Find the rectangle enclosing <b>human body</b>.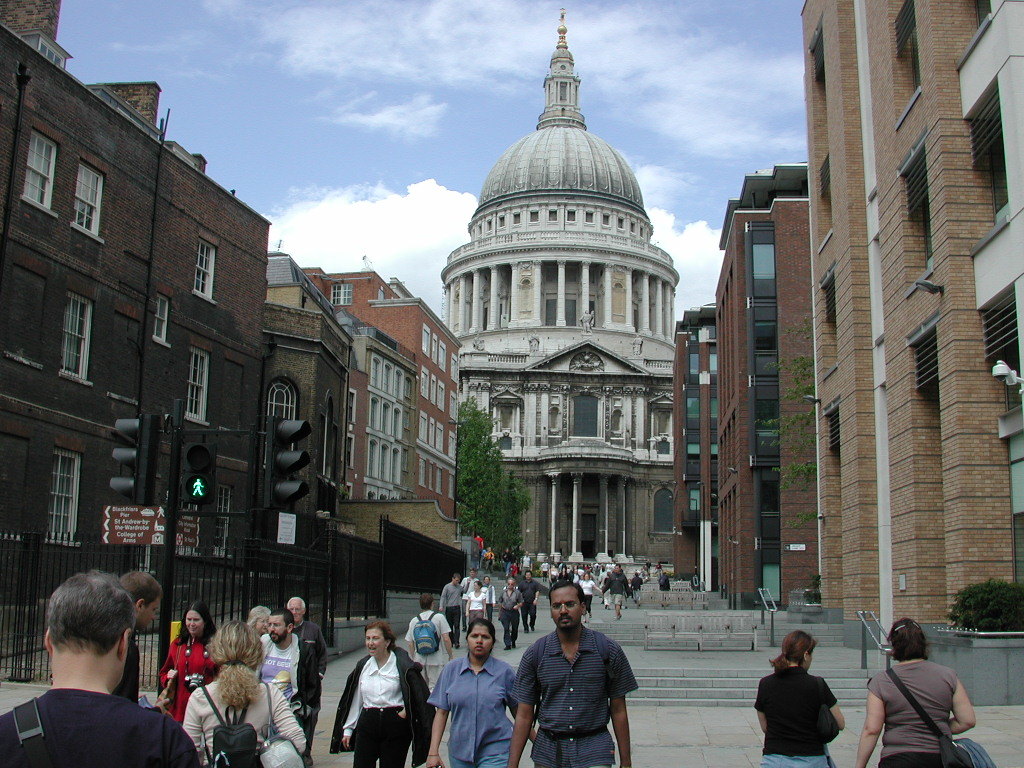
521 581 540 634.
